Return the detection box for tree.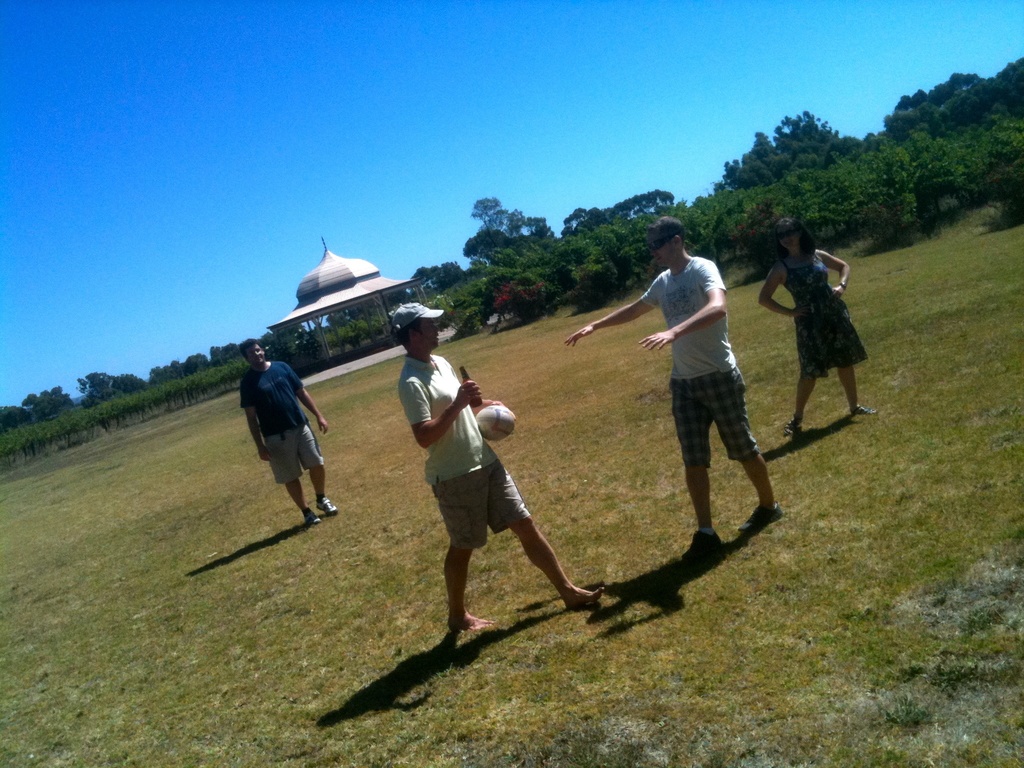
box=[883, 86, 941, 124].
